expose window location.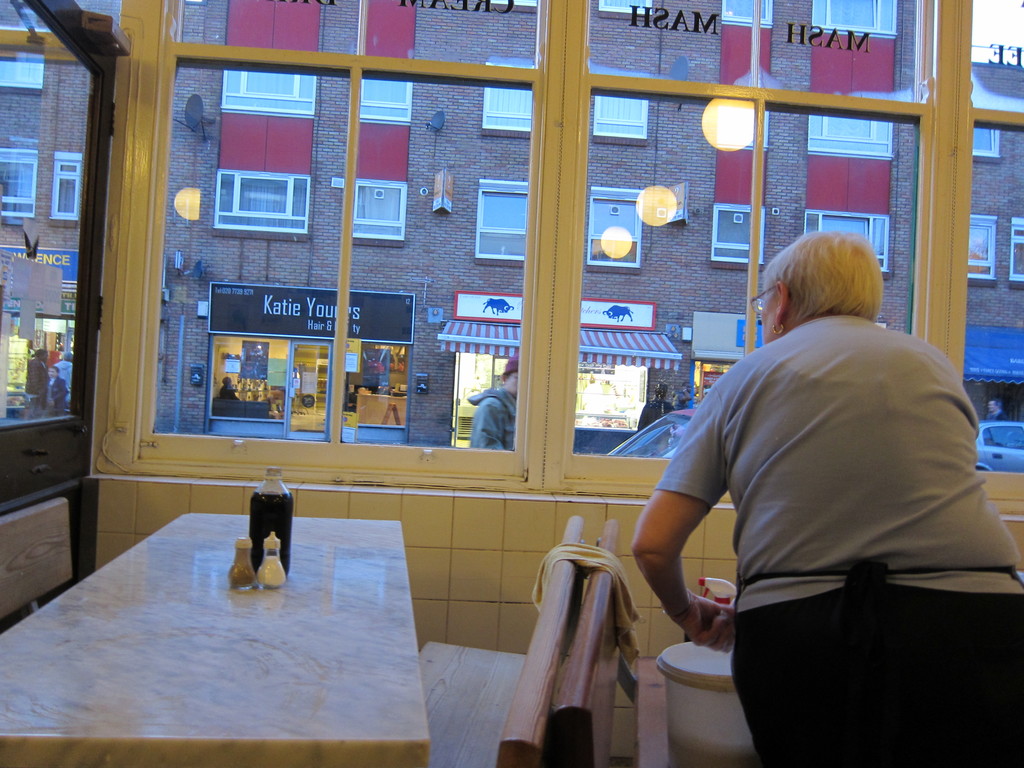
Exposed at <bbox>970, 134, 1000, 162</bbox>.
